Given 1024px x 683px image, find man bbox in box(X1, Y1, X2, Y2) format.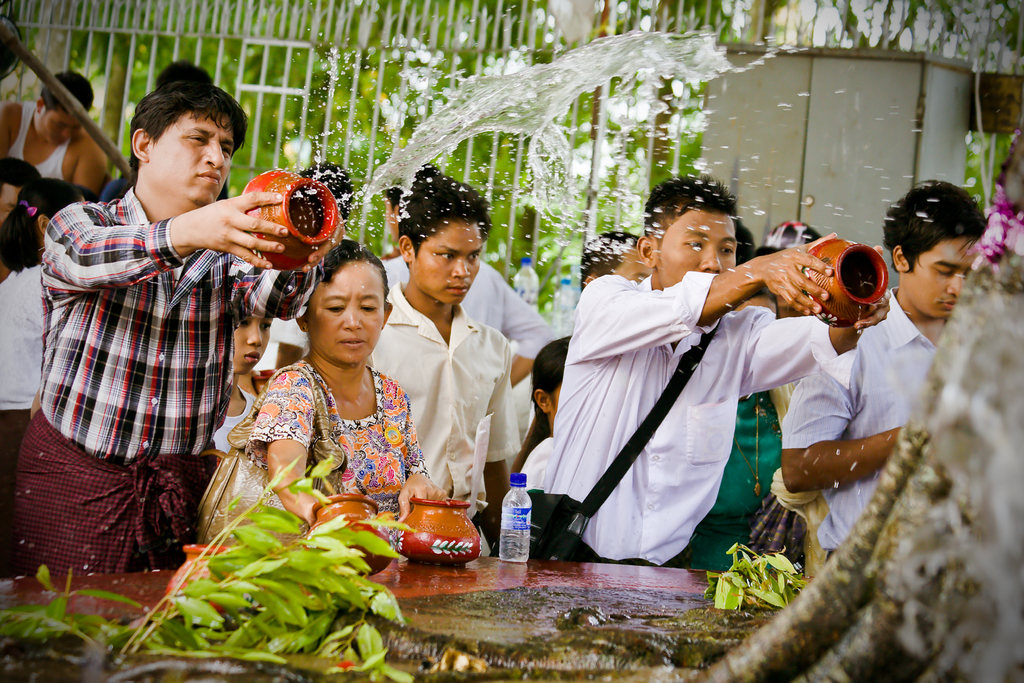
box(12, 55, 346, 573).
